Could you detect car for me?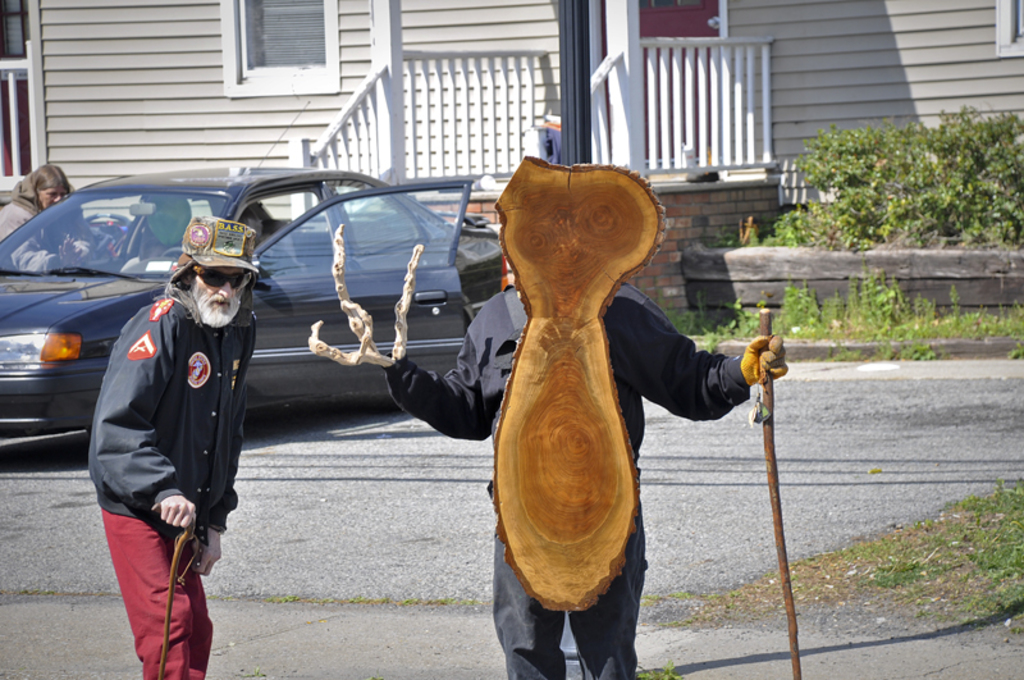
Detection result: locate(0, 165, 503, 426).
